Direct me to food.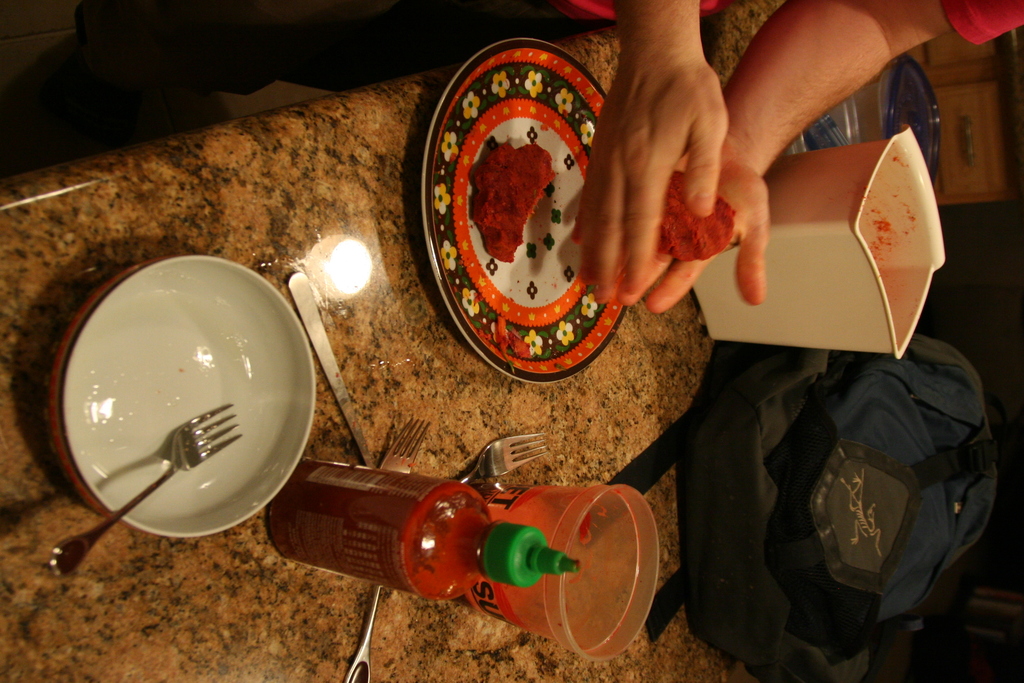
Direction: crop(656, 172, 740, 259).
